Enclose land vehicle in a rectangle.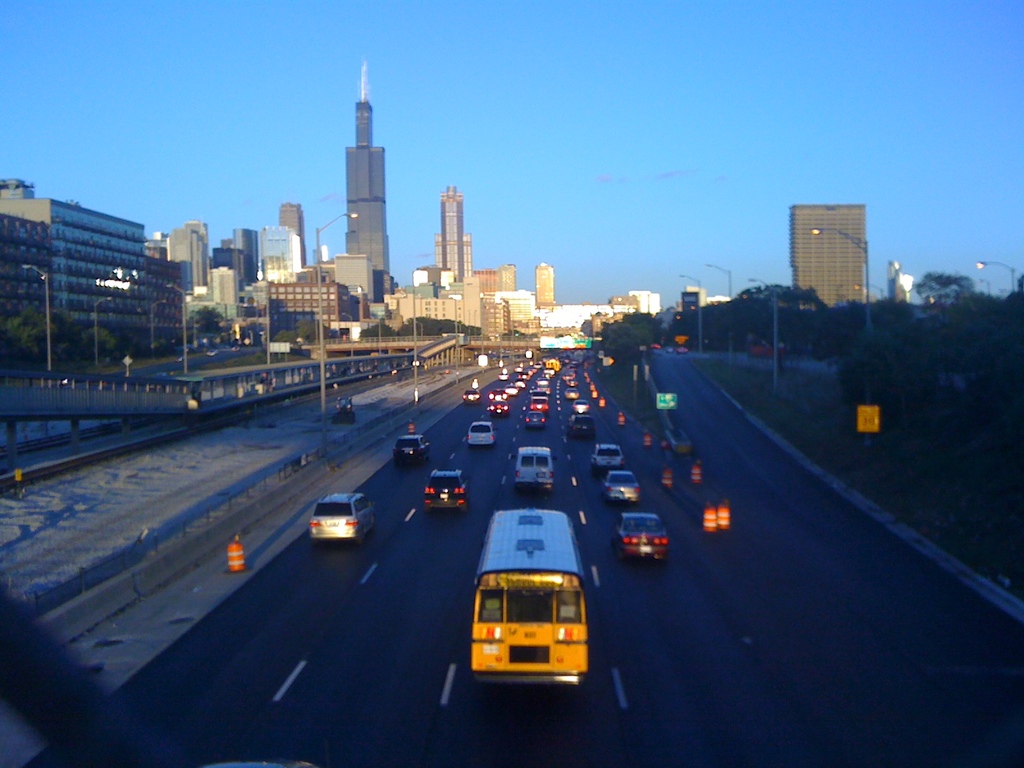
BBox(497, 370, 510, 383).
